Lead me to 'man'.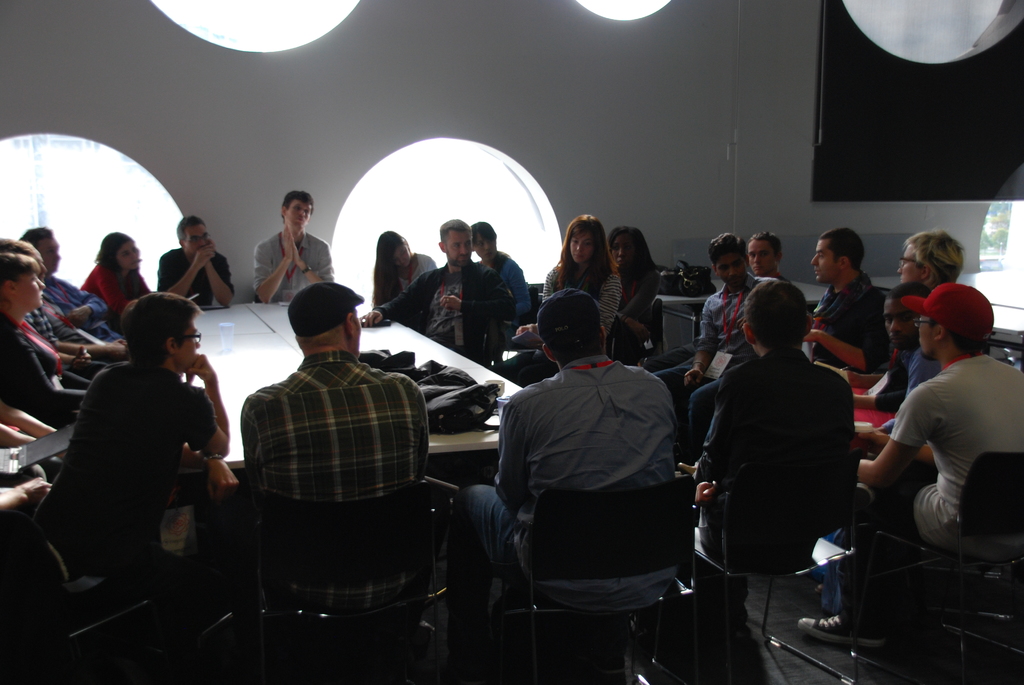
Lead to [left=353, top=223, right=516, bottom=367].
